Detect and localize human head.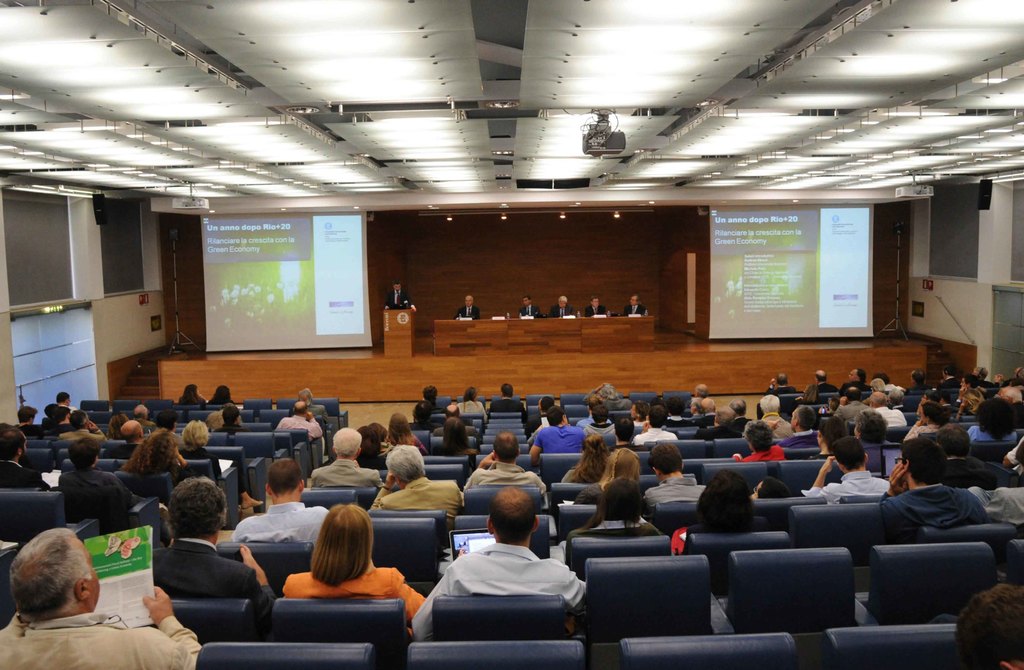
Localized at select_region(212, 384, 229, 401).
